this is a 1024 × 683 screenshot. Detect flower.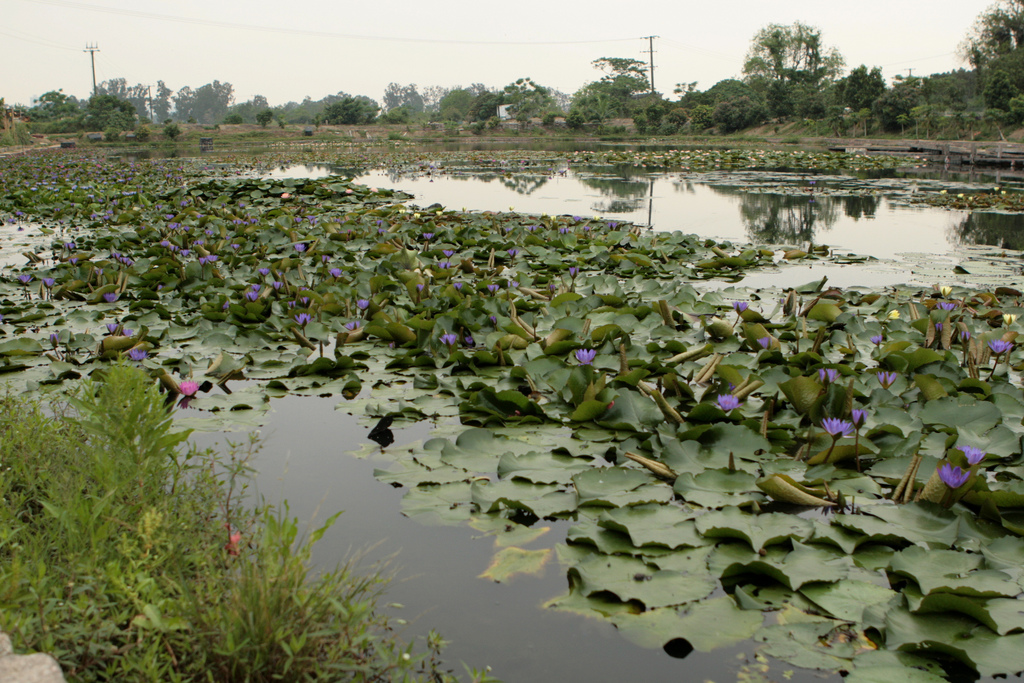
box=[67, 245, 75, 249].
